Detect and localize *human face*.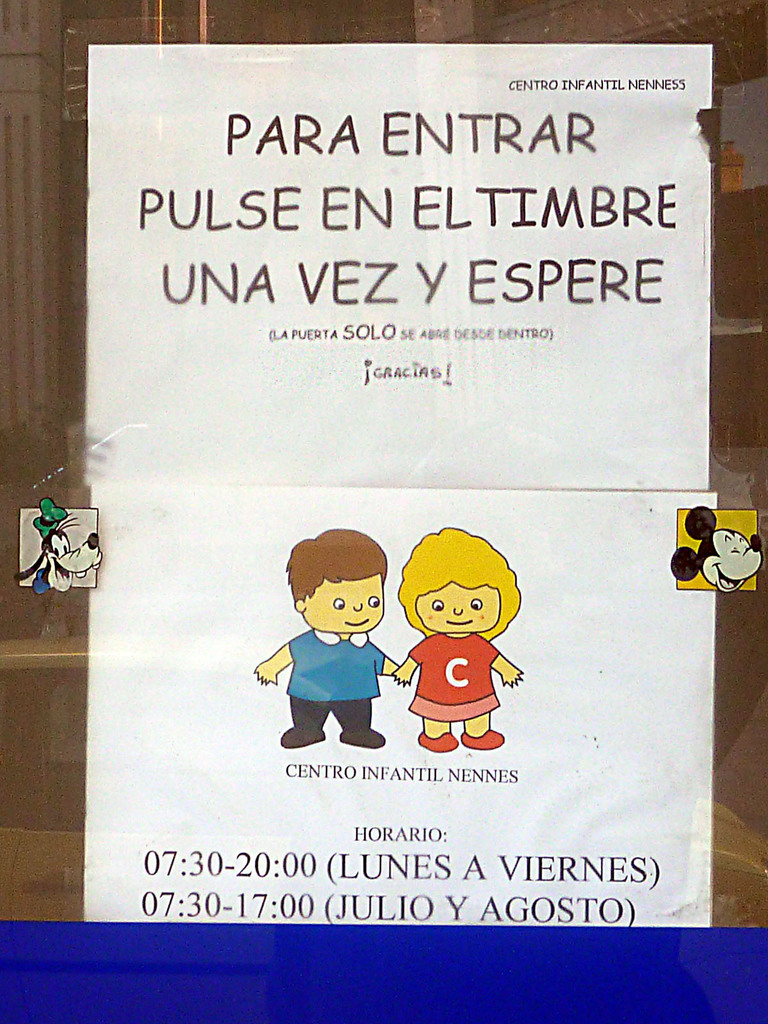
Localized at <box>418,586,493,629</box>.
